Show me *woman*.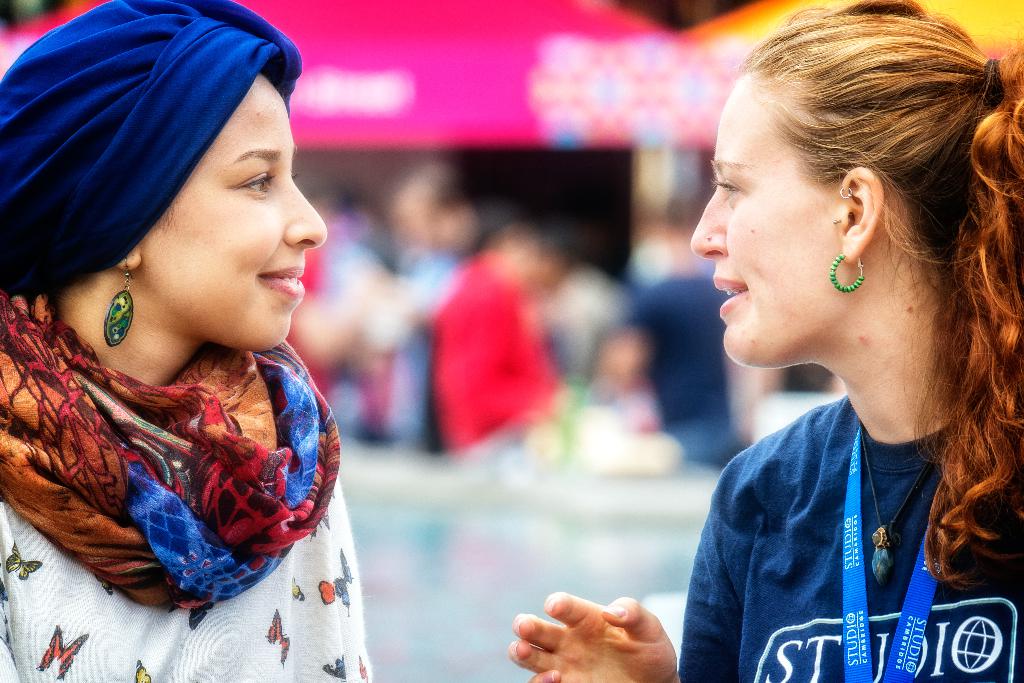
*woman* is here: {"x1": 0, "y1": 0, "x2": 372, "y2": 682}.
